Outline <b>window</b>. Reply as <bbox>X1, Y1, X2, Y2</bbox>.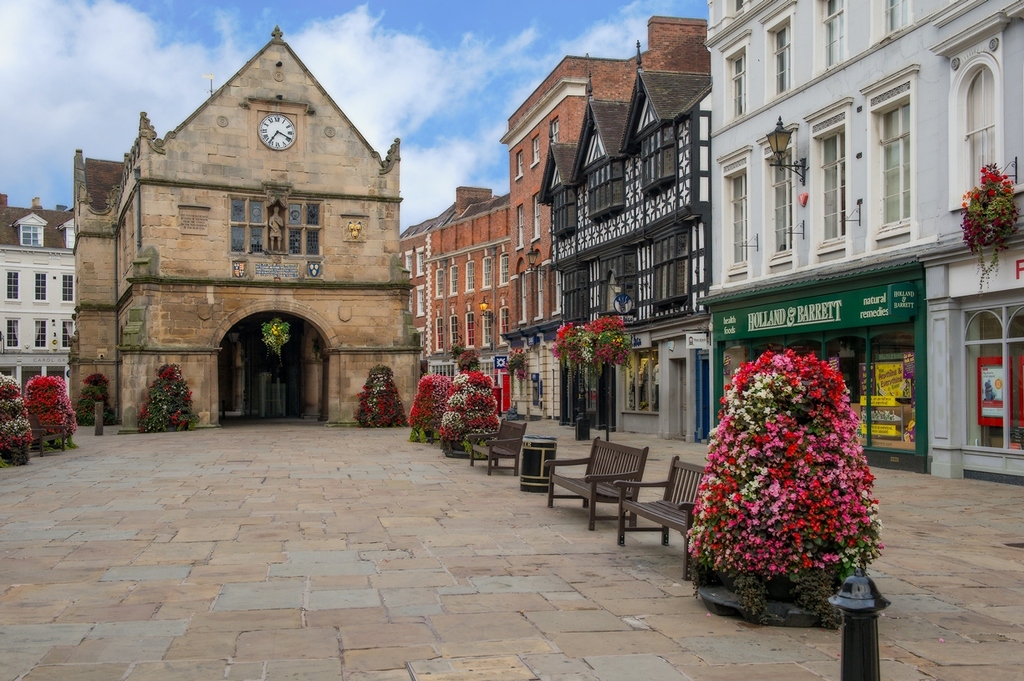
<bbox>481, 310, 494, 348</bbox>.
